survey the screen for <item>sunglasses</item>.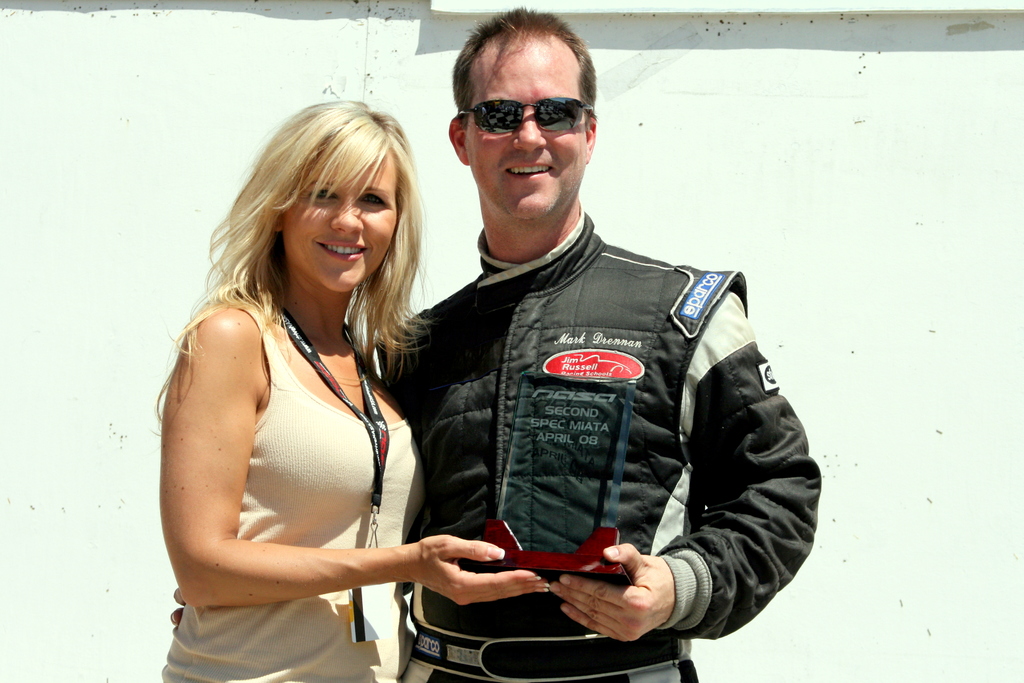
Survey found: 454 94 593 134.
